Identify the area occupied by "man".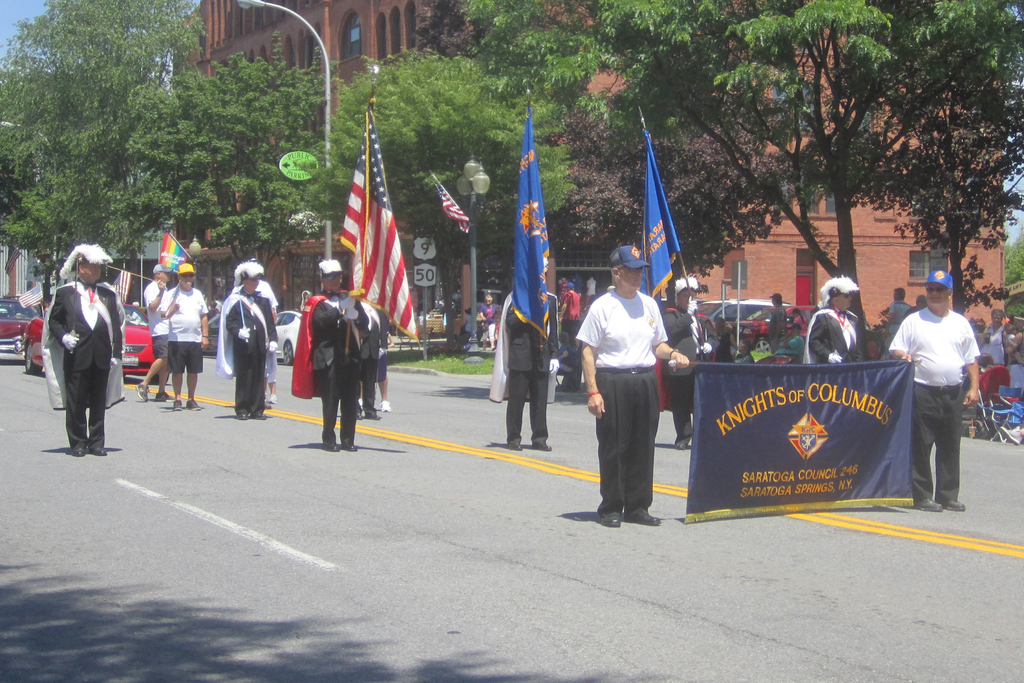
Area: bbox(785, 323, 807, 354).
